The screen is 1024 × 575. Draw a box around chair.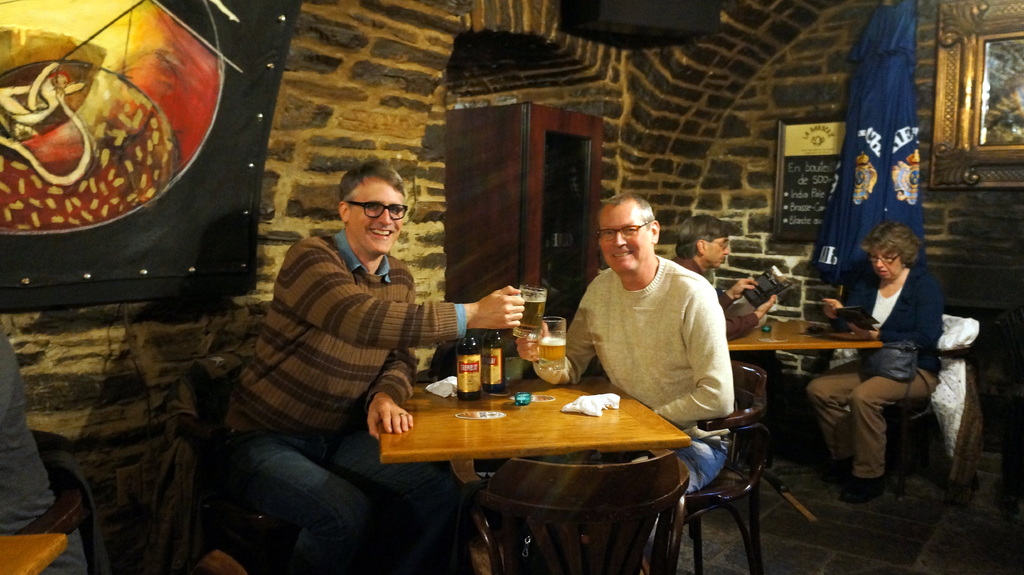
box=[884, 310, 982, 485].
